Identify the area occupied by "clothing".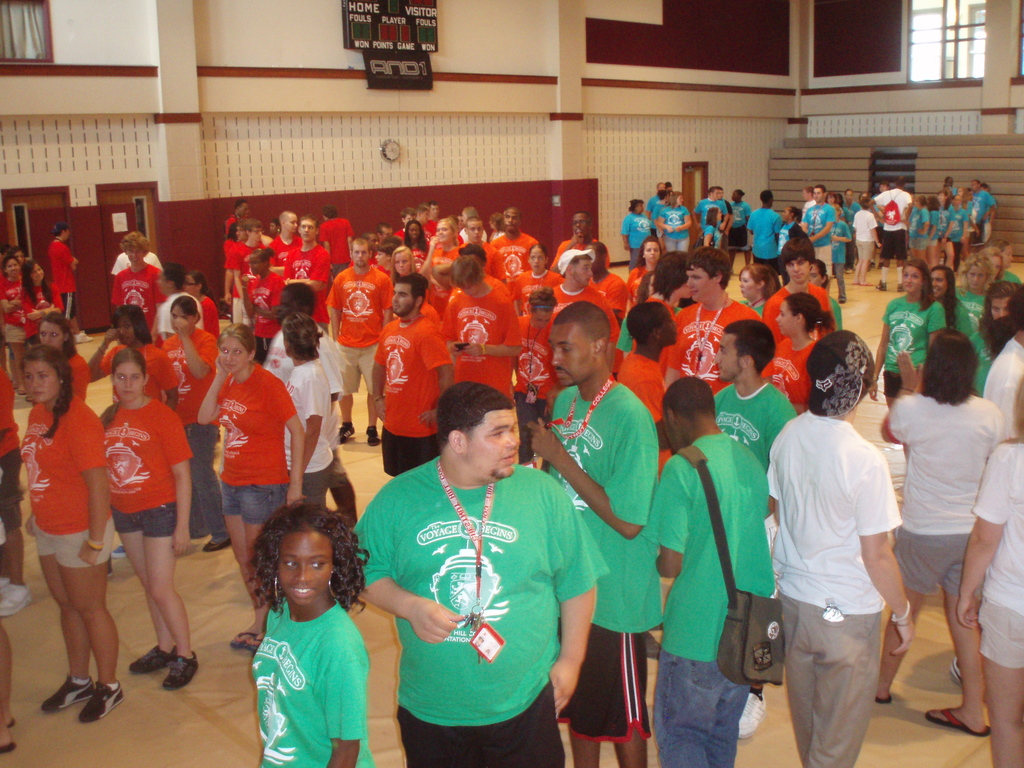
Area: 656,202,690,254.
